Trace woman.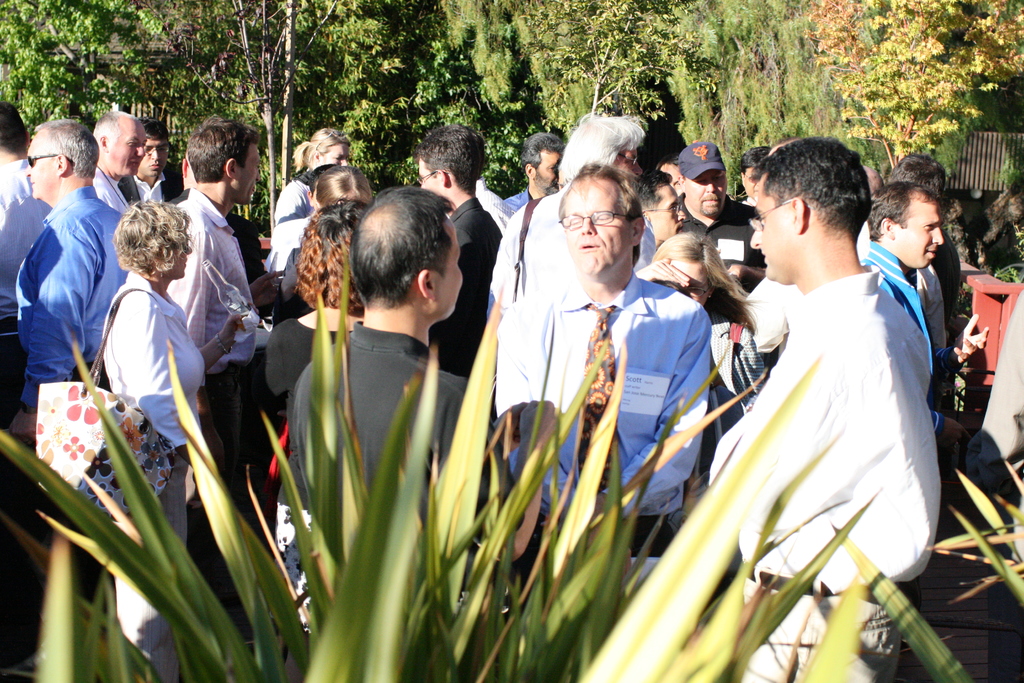
Traced to {"x1": 637, "y1": 229, "x2": 771, "y2": 411}.
